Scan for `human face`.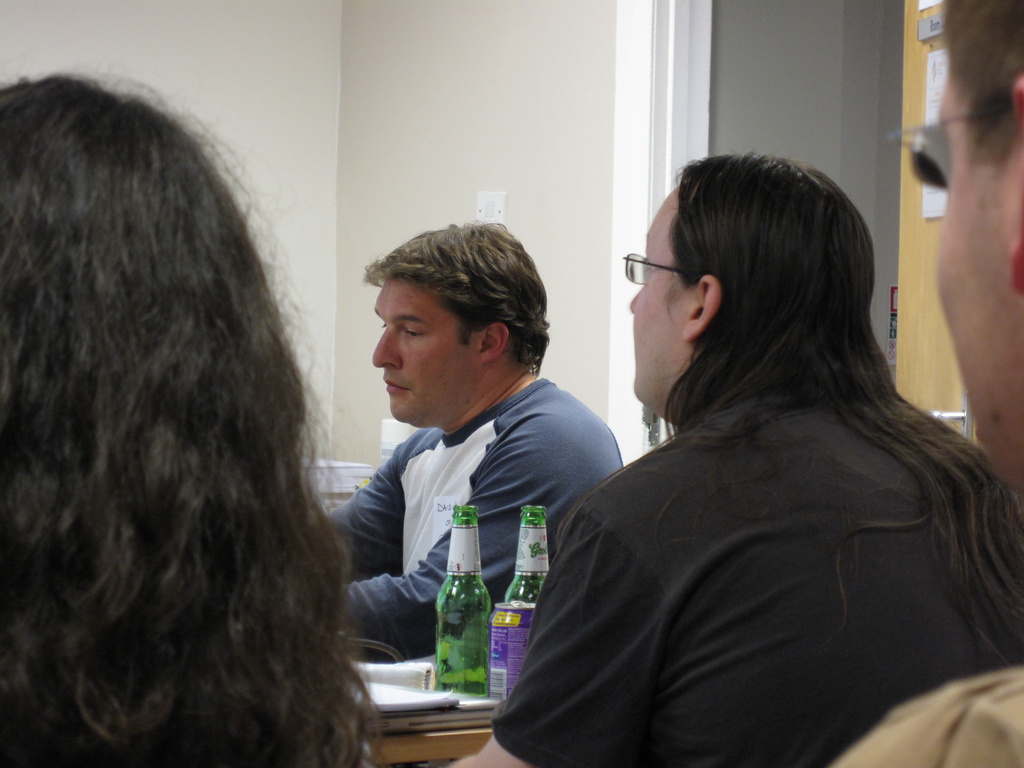
Scan result: 940/73/1023/490.
